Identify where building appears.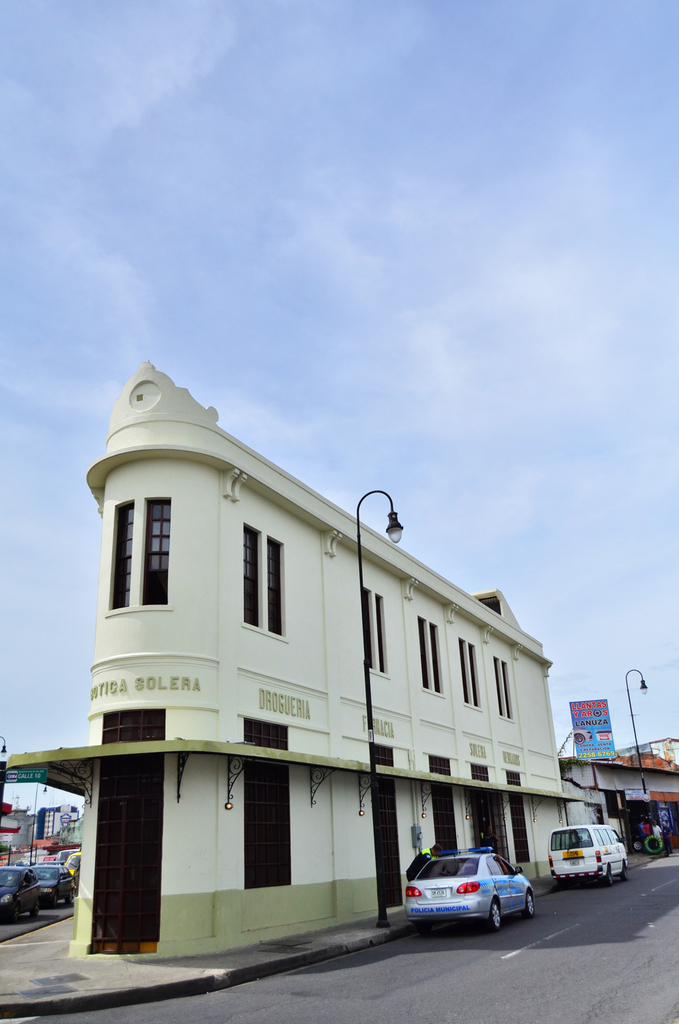
Appears at crop(1, 357, 579, 963).
